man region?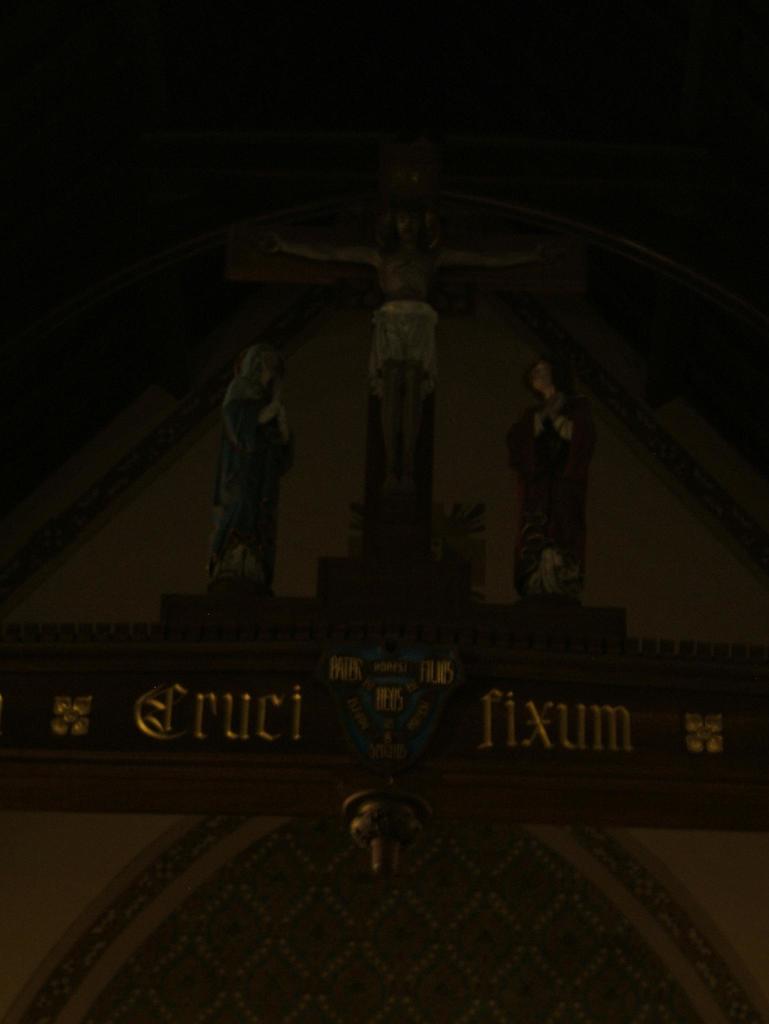
bbox=[255, 199, 542, 495]
